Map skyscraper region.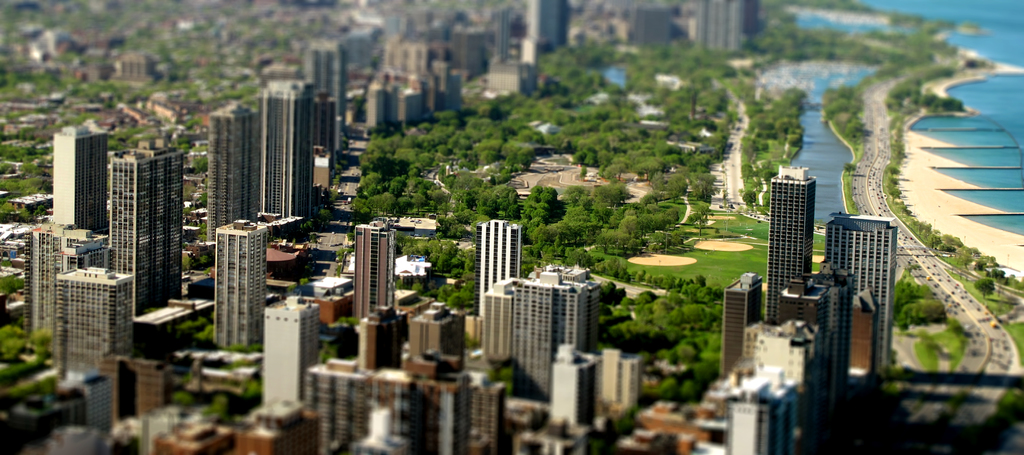
Mapped to l=237, t=404, r=327, b=454.
